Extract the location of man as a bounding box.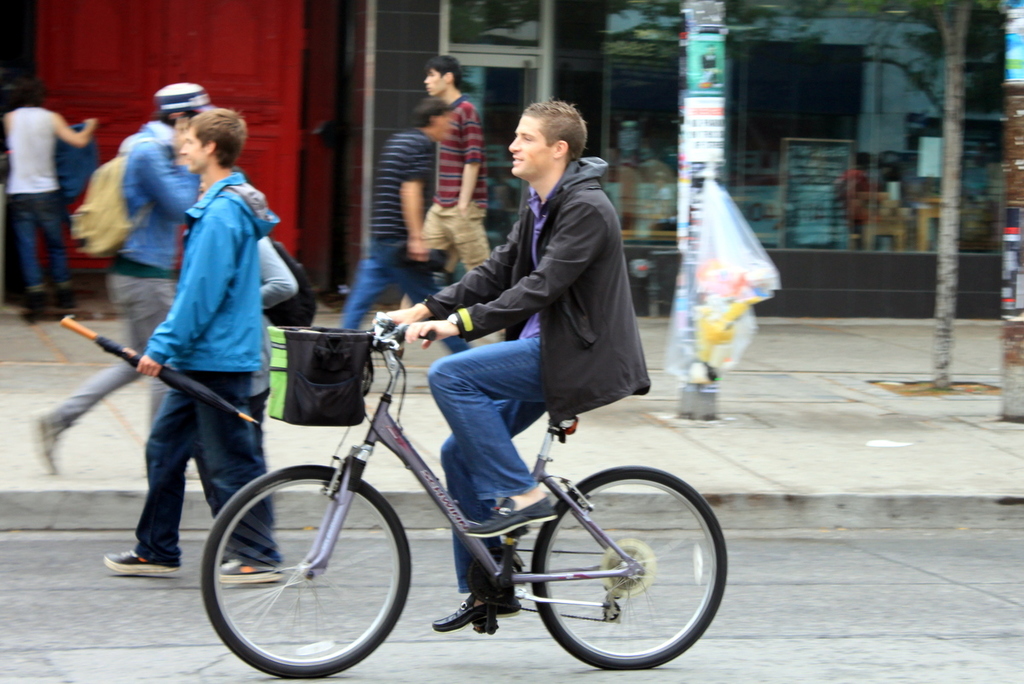
340:99:476:348.
